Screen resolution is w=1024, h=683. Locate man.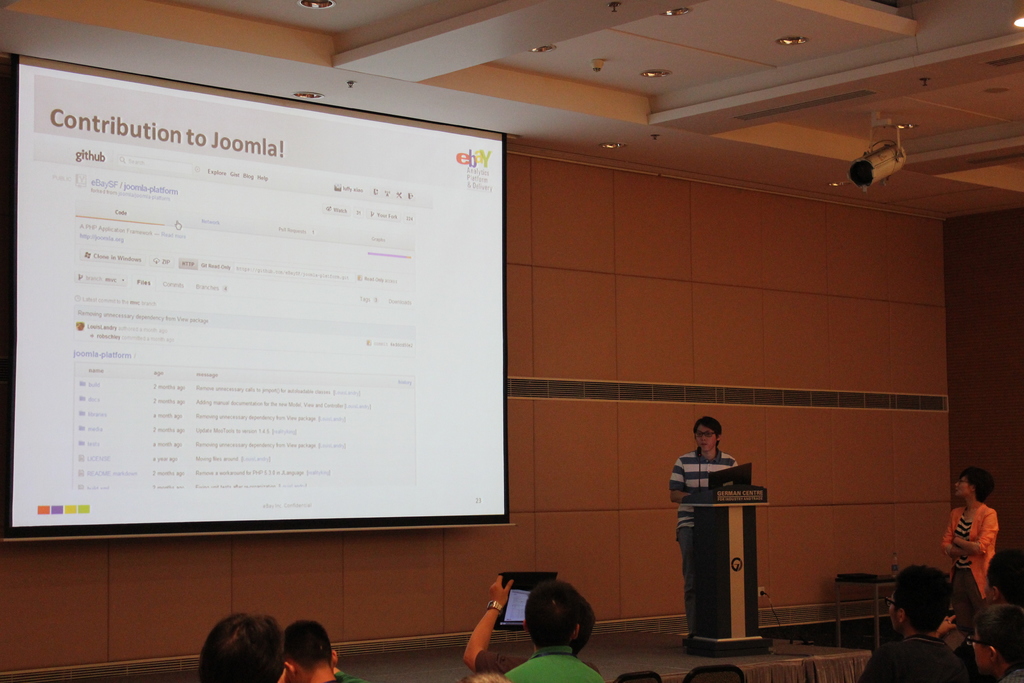
bbox=[860, 566, 973, 682].
